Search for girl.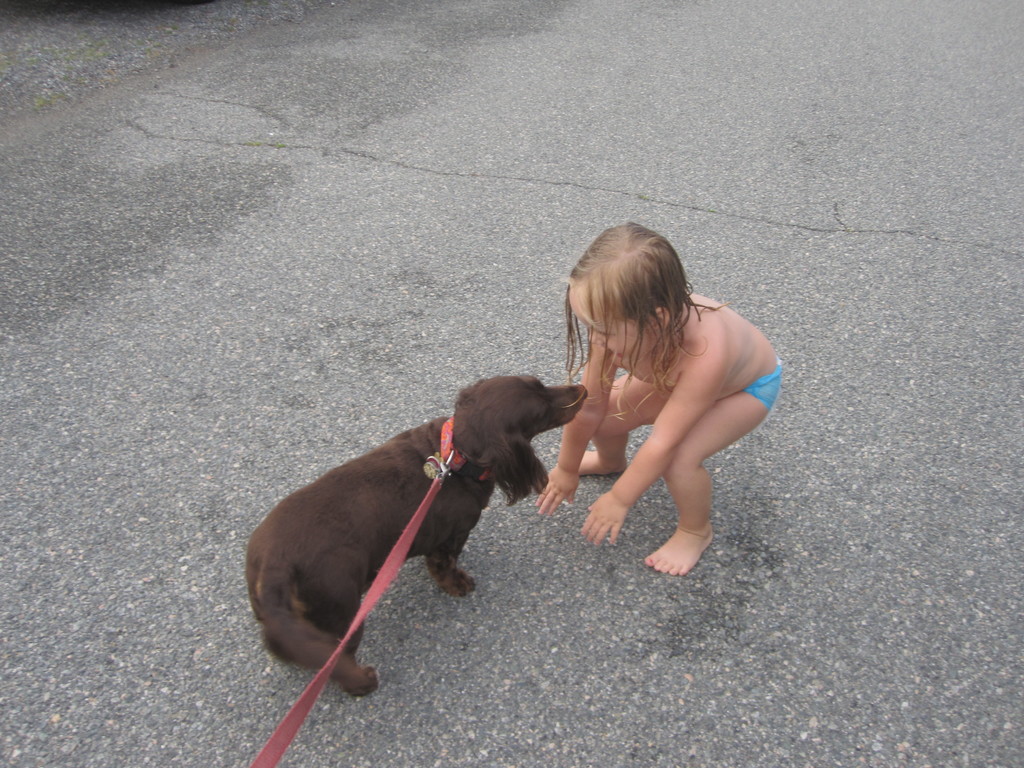
Found at region(535, 221, 781, 578).
